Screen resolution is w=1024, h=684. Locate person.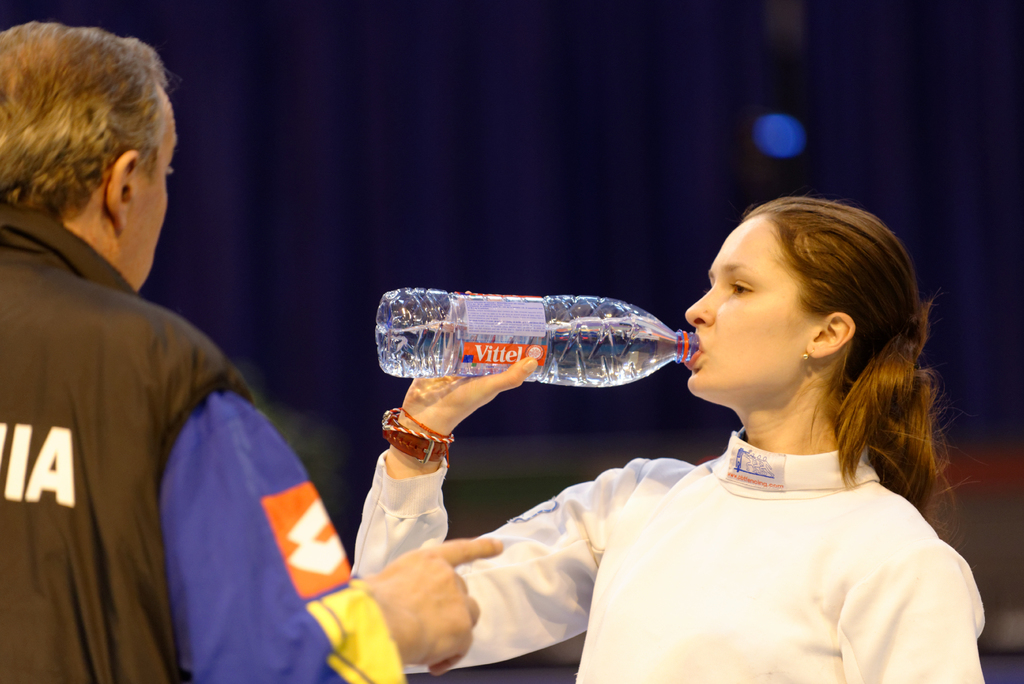
0:23:498:683.
